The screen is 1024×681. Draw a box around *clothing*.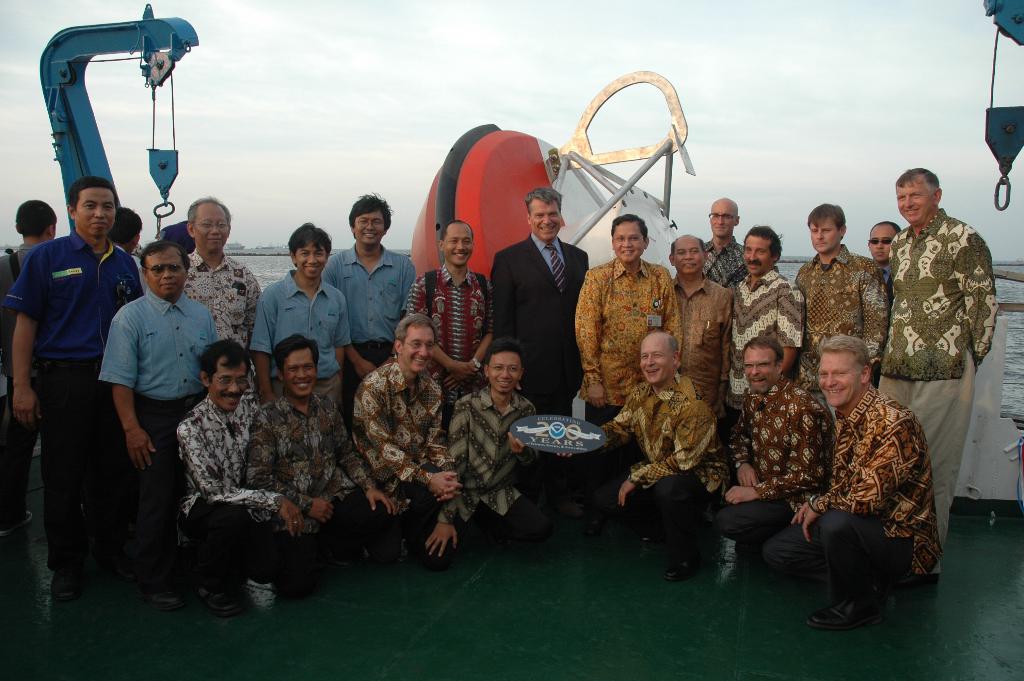
bbox=[320, 240, 422, 391].
